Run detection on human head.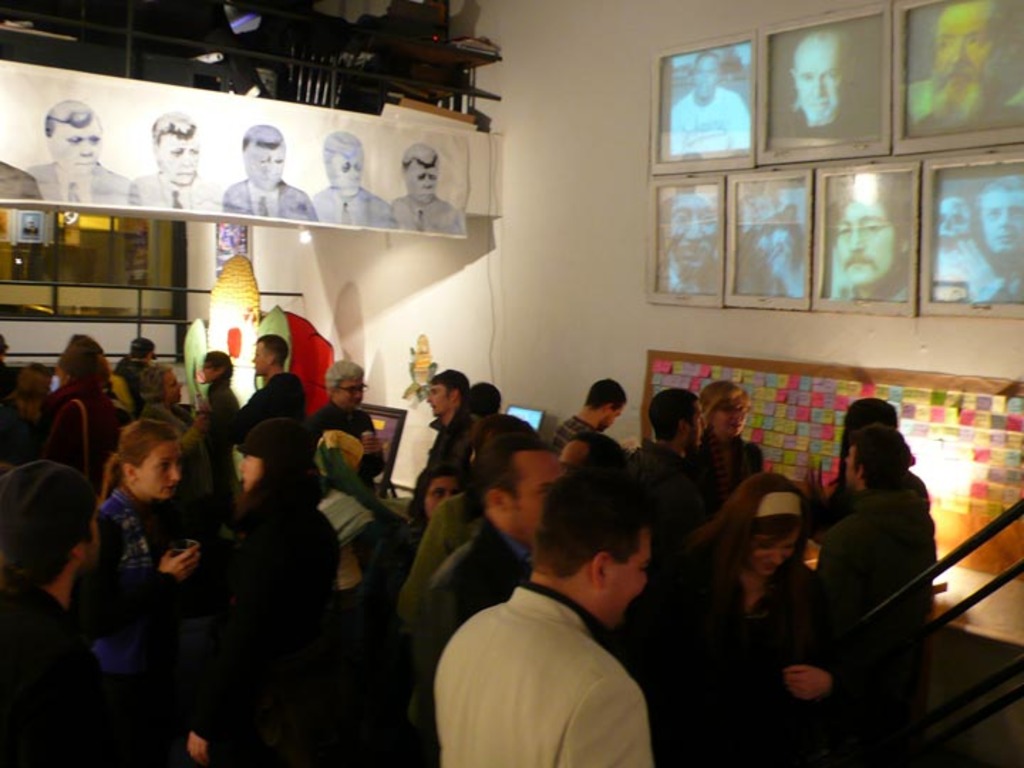
Result: [644, 388, 703, 444].
